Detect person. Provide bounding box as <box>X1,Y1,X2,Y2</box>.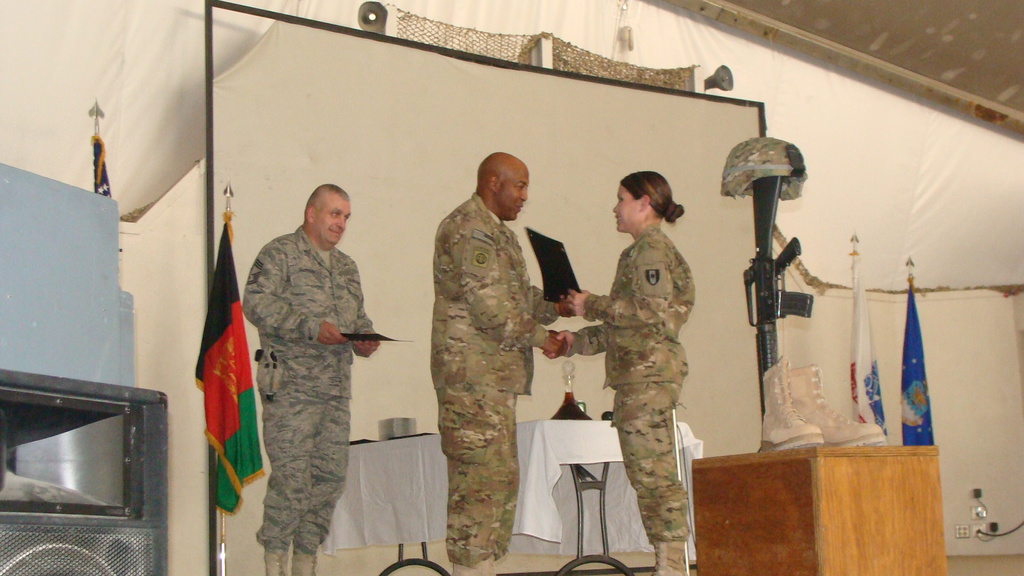
<box>422,154,568,575</box>.
